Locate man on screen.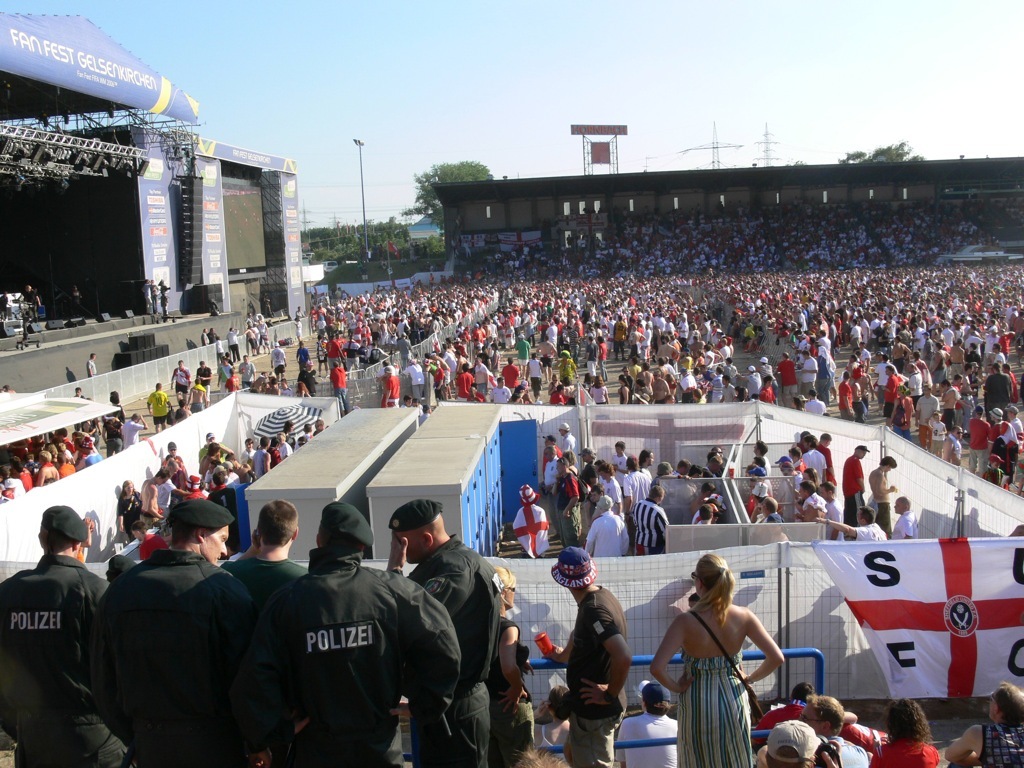
On screen at x1=793 y1=694 x2=873 y2=767.
